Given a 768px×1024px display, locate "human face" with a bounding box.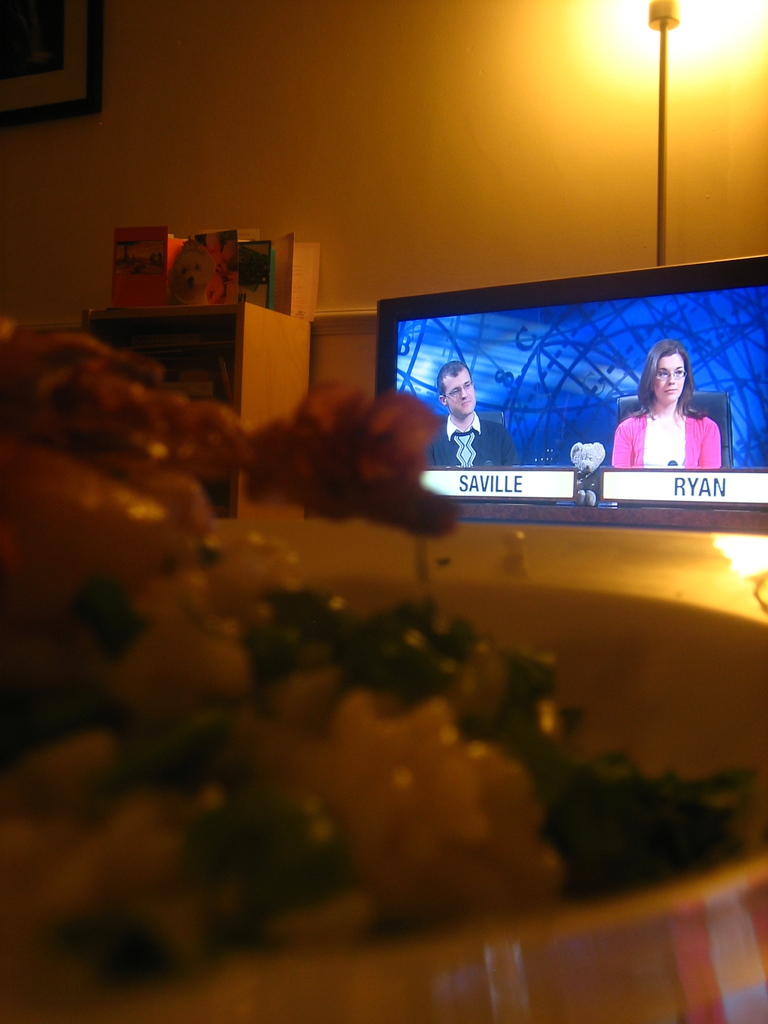
Located: bbox=[653, 353, 684, 404].
